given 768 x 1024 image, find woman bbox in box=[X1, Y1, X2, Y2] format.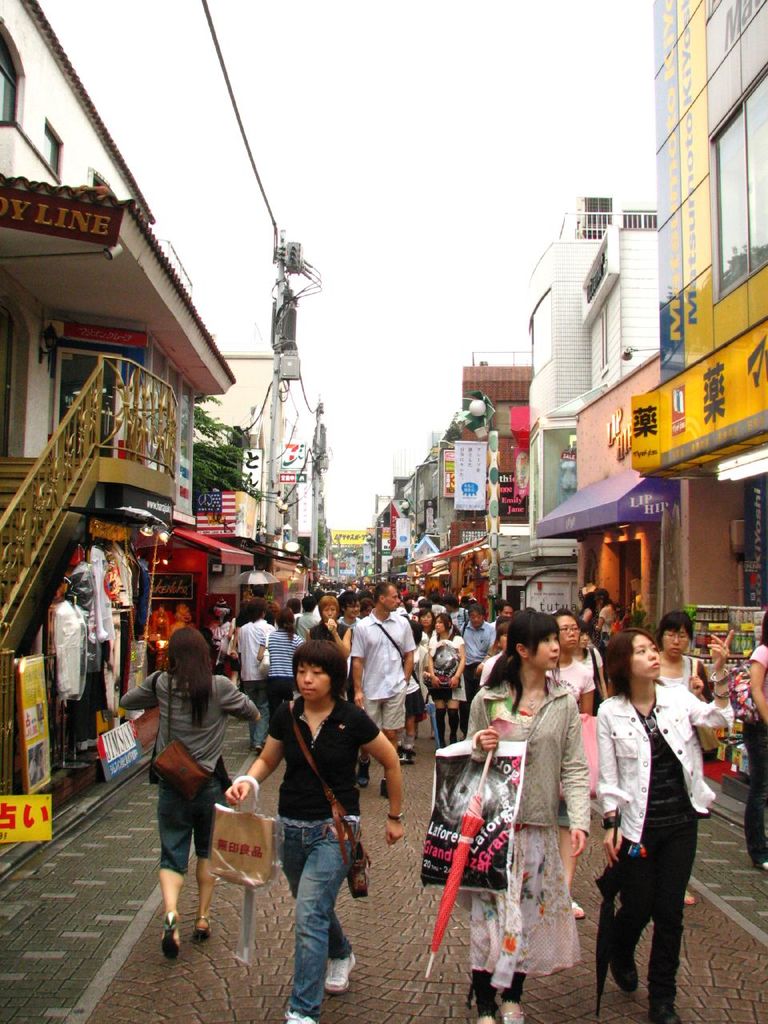
box=[466, 610, 594, 1023].
